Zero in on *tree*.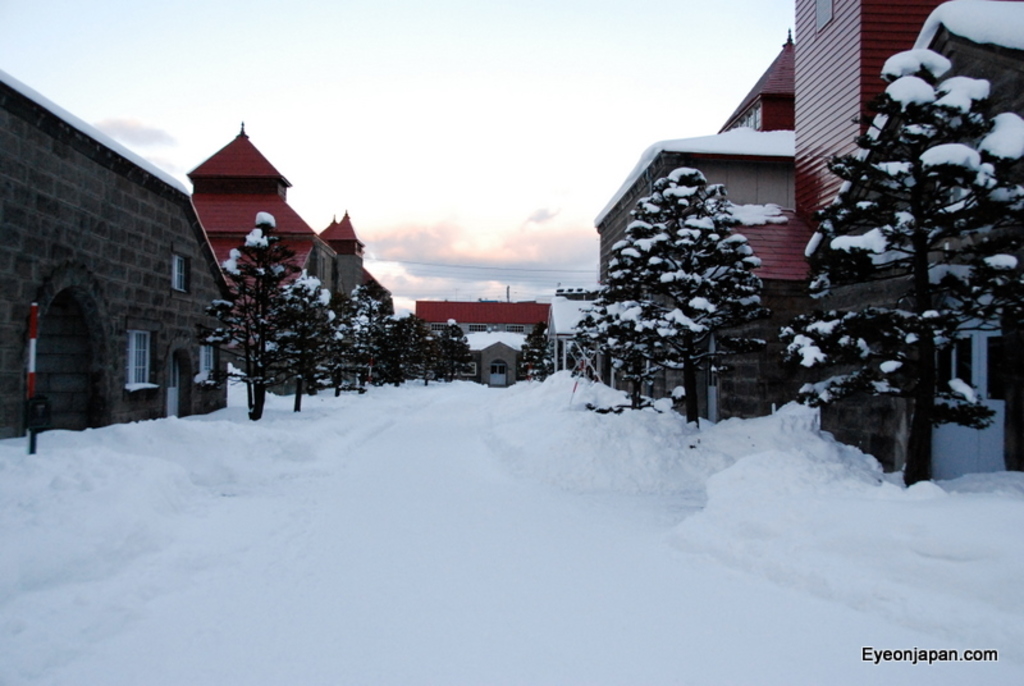
Zeroed in: pyautogui.locateOnScreen(609, 173, 771, 430).
